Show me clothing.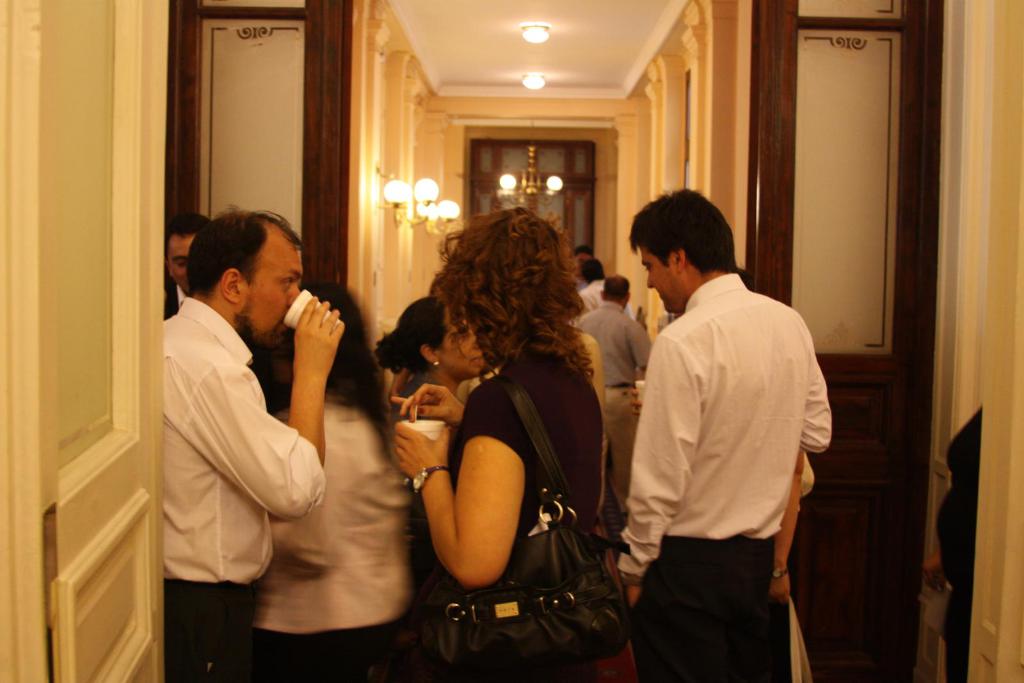
clothing is here: bbox(584, 300, 656, 506).
